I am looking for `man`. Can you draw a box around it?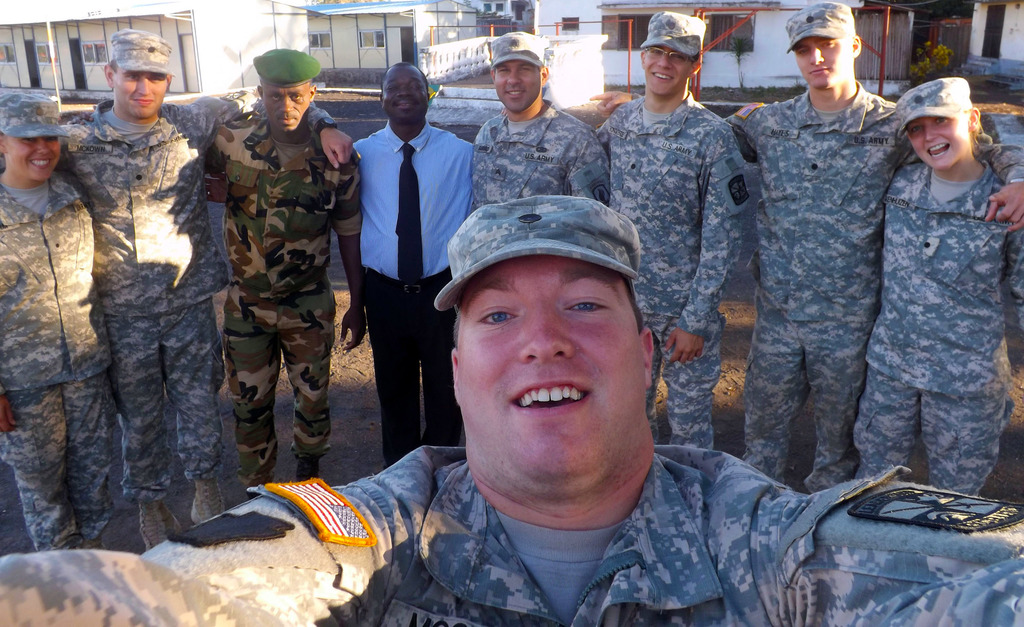
Sure, the bounding box is (x1=198, y1=41, x2=372, y2=501).
